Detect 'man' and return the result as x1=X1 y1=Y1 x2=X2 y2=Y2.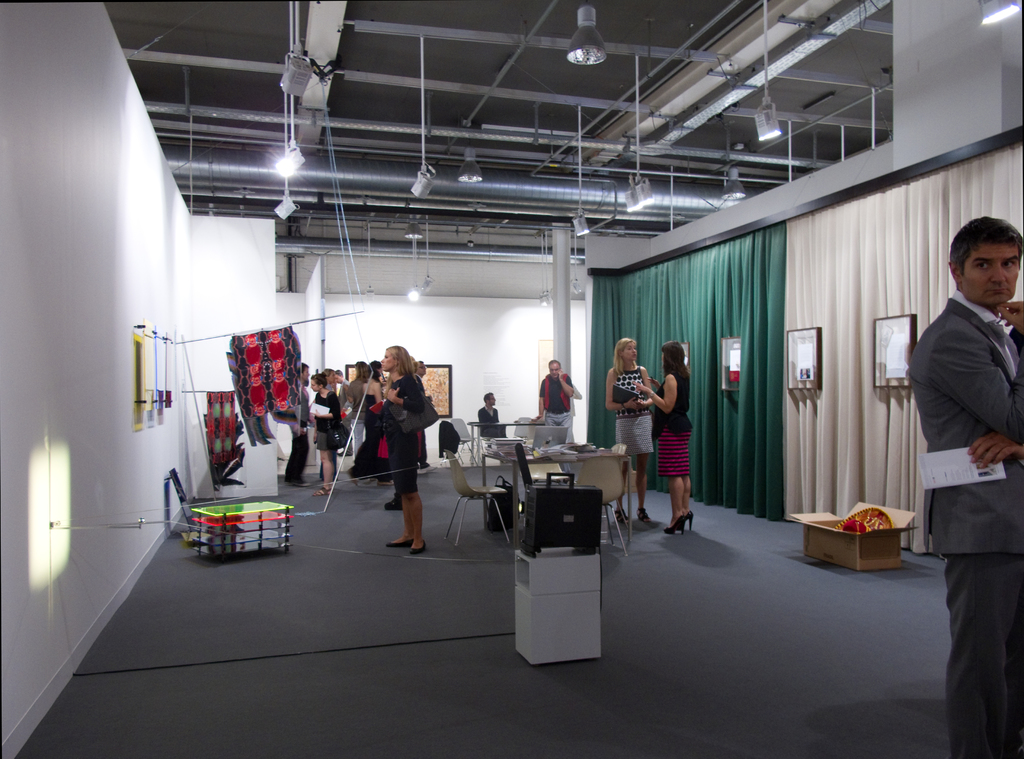
x1=413 y1=359 x2=435 y2=474.
